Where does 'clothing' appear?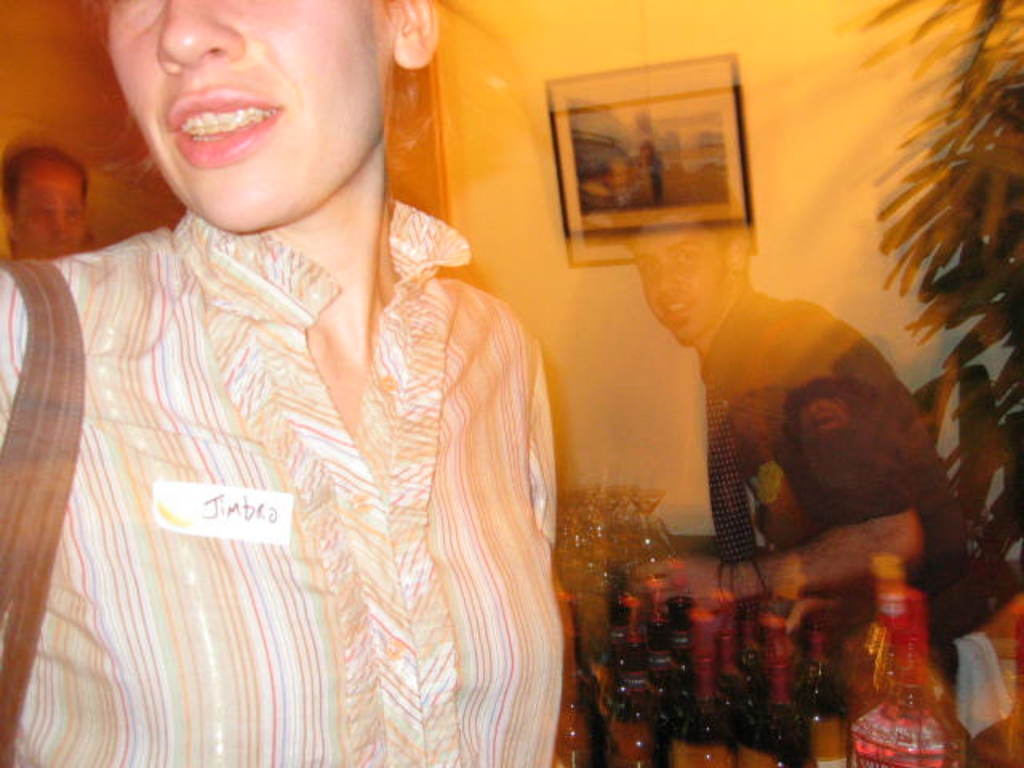
Appears at 0/205/563/766.
